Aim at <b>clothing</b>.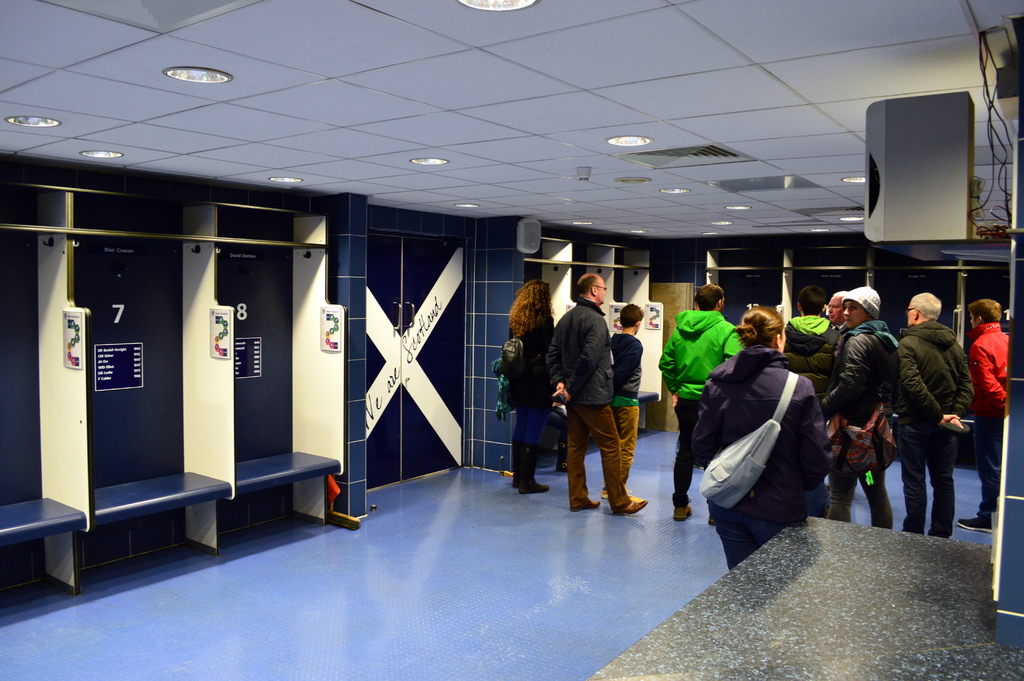
Aimed at crop(554, 282, 650, 511).
